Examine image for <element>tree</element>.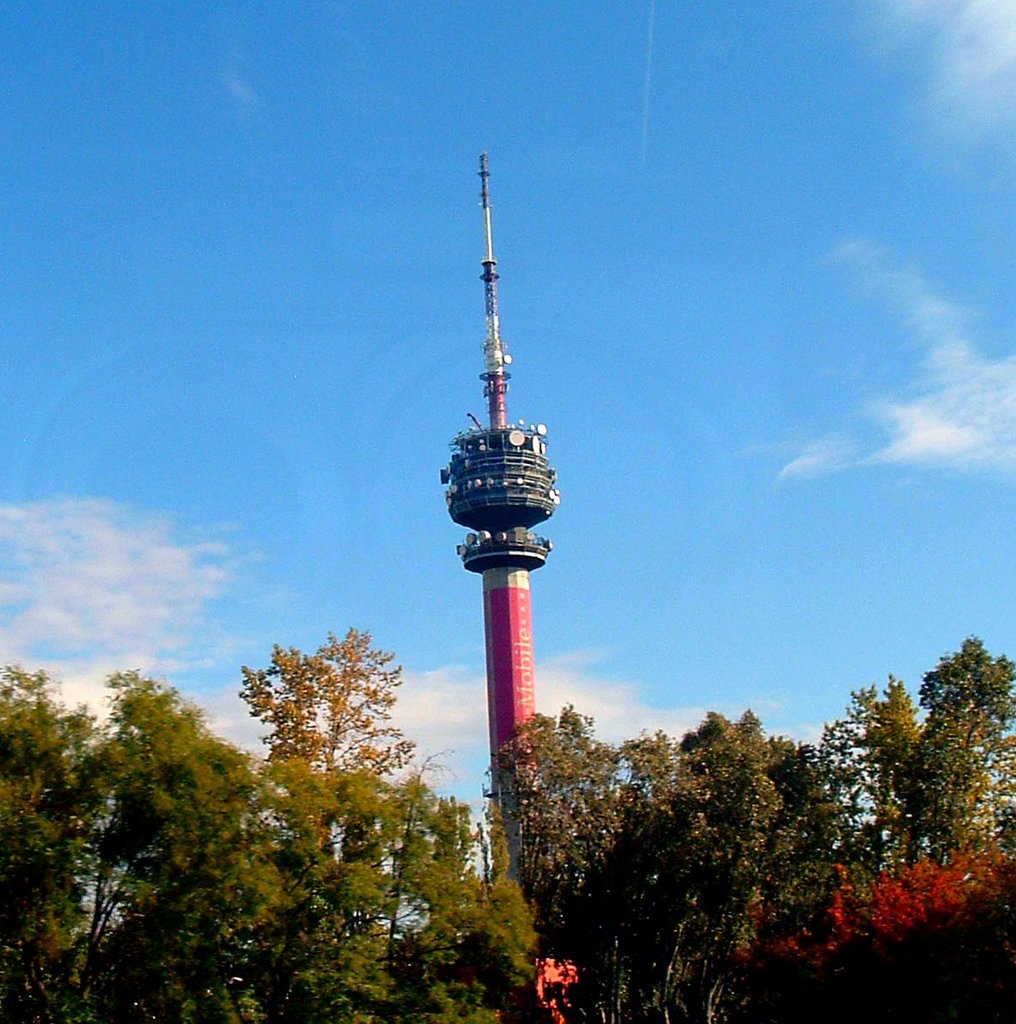
Examination result: BBox(228, 608, 427, 780).
